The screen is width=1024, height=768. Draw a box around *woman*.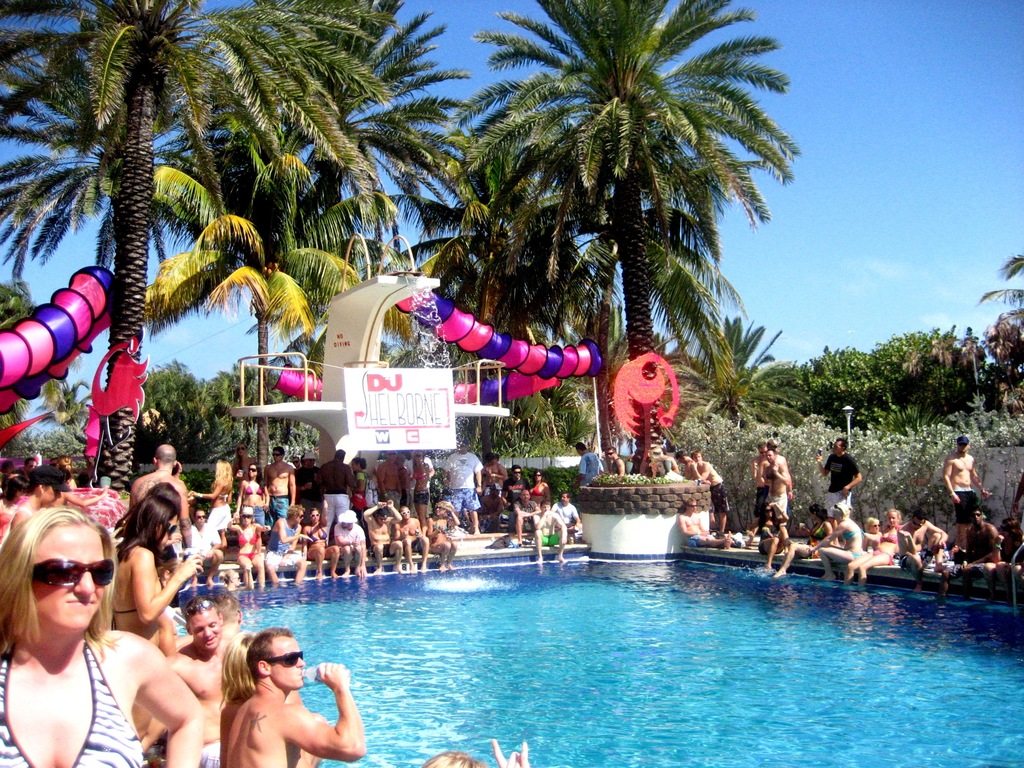
x1=769 y1=503 x2=832 y2=579.
